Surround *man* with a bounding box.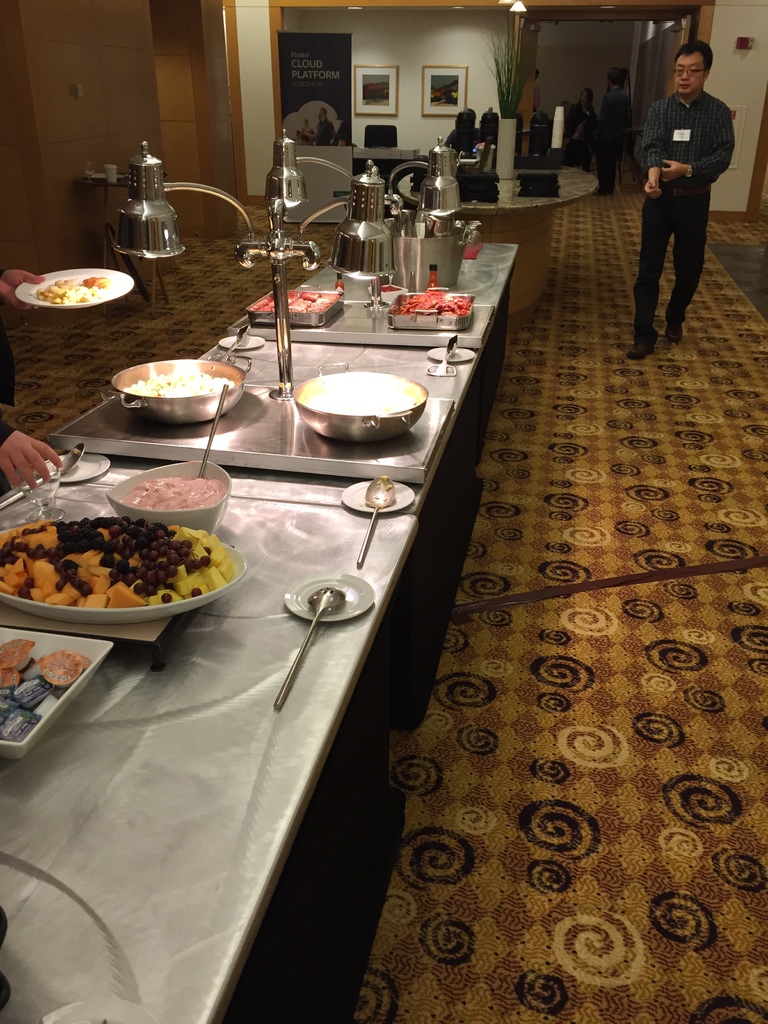
(left=630, top=38, right=737, bottom=362).
